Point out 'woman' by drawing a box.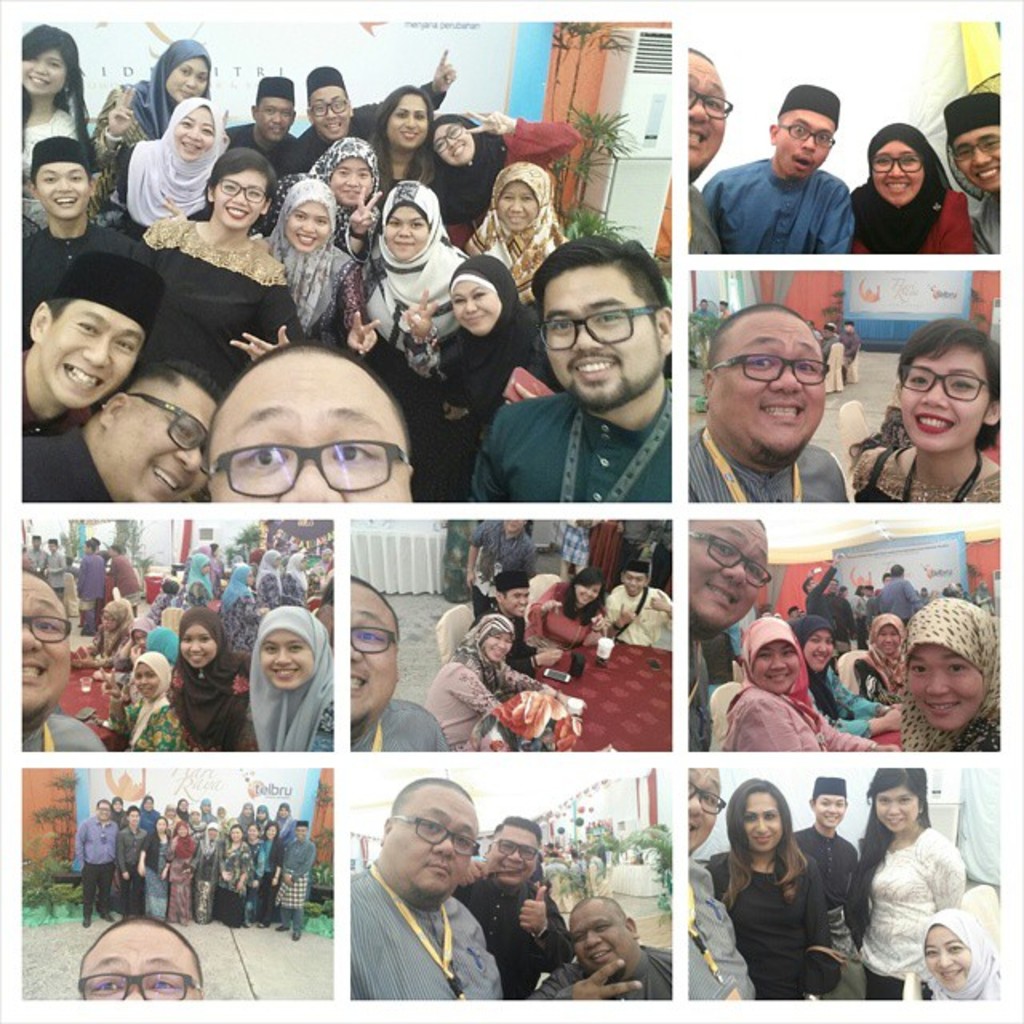
{"x1": 848, "y1": 125, "x2": 971, "y2": 258}.
